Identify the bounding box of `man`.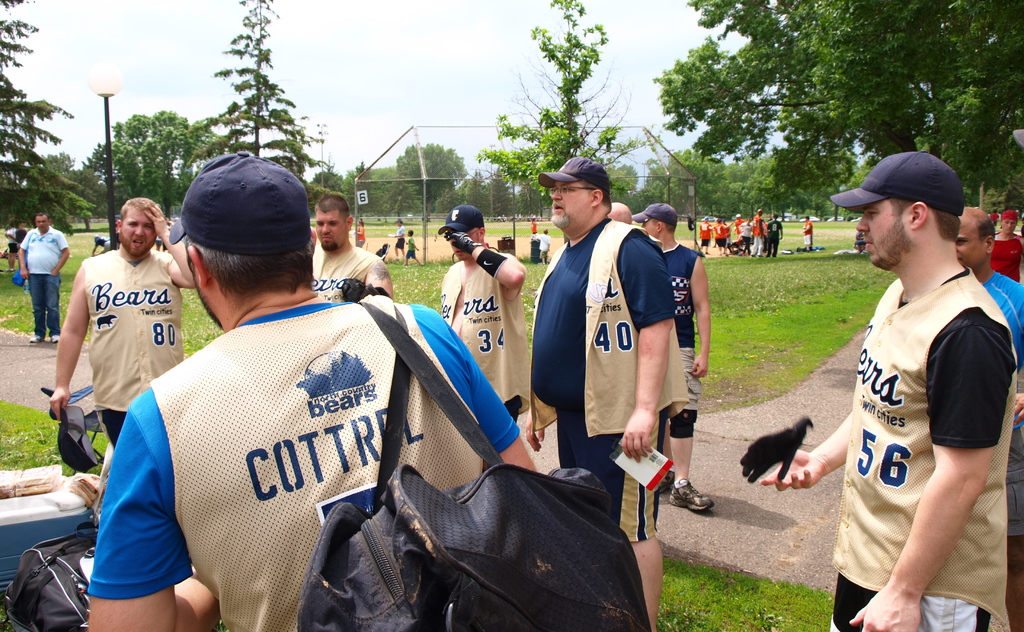
<region>392, 220, 405, 262</region>.
